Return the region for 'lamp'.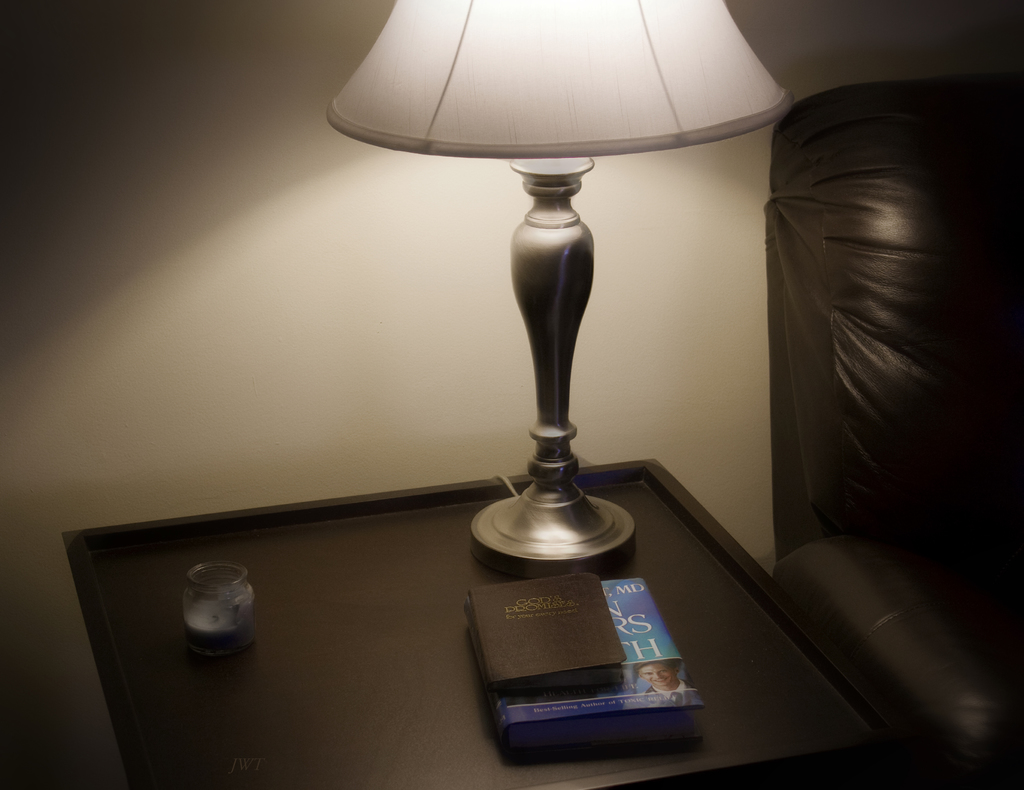
box=[317, 0, 801, 576].
